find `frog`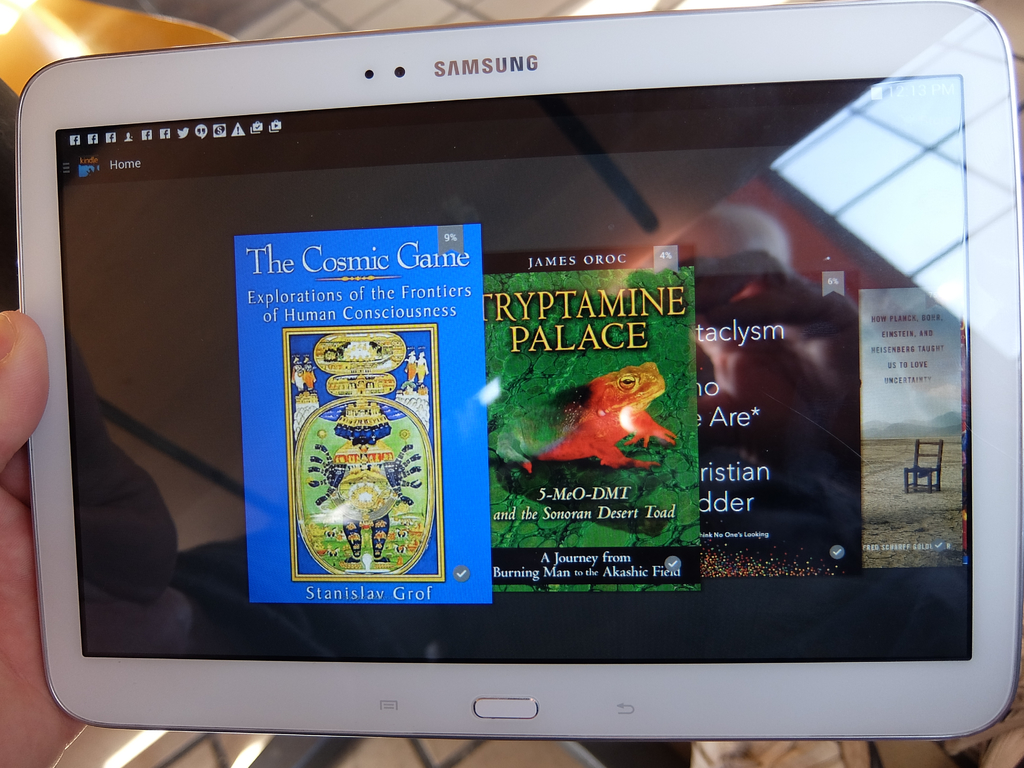
x1=493, y1=361, x2=677, y2=483
